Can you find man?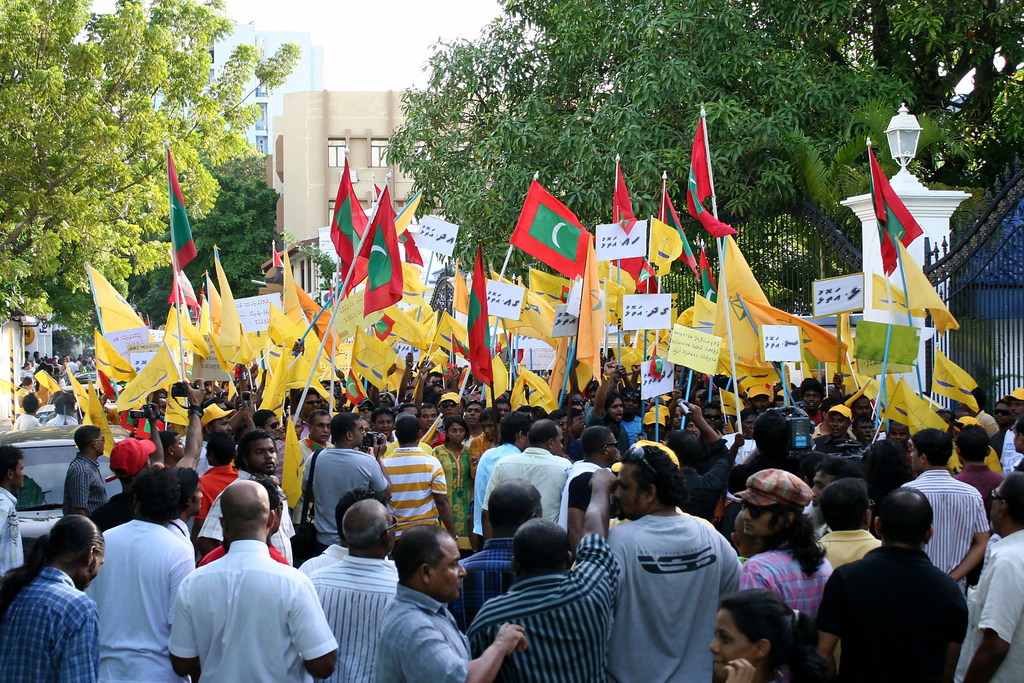
Yes, bounding box: x1=431, y1=394, x2=464, y2=460.
